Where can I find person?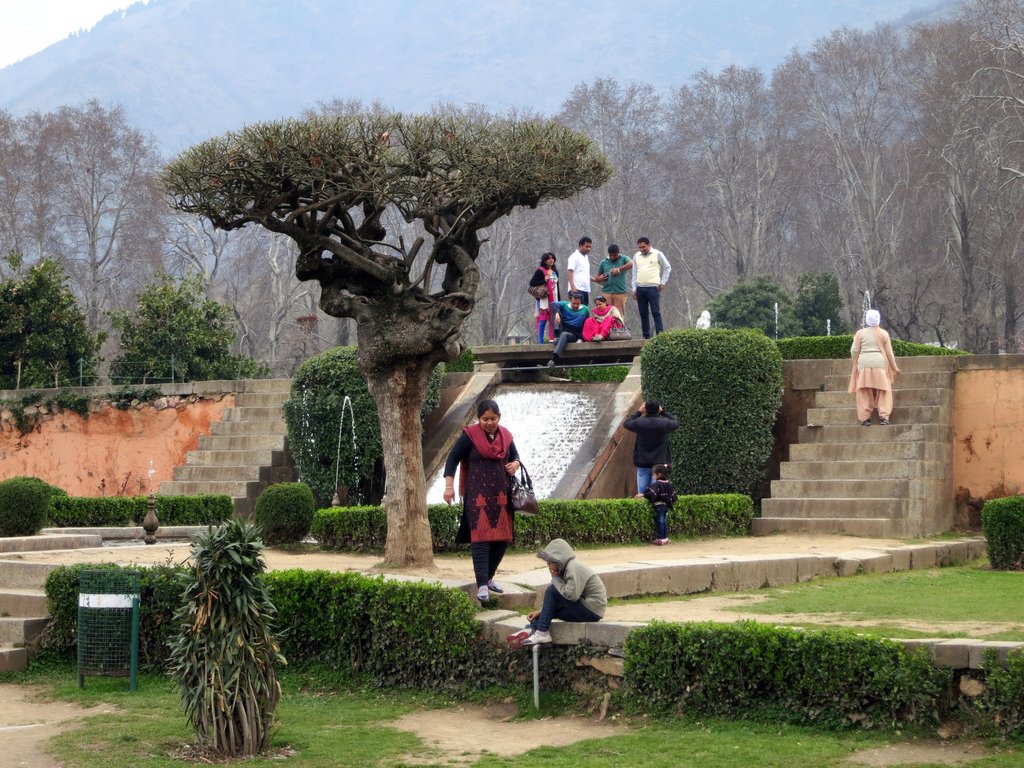
You can find it at crop(455, 404, 524, 628).
